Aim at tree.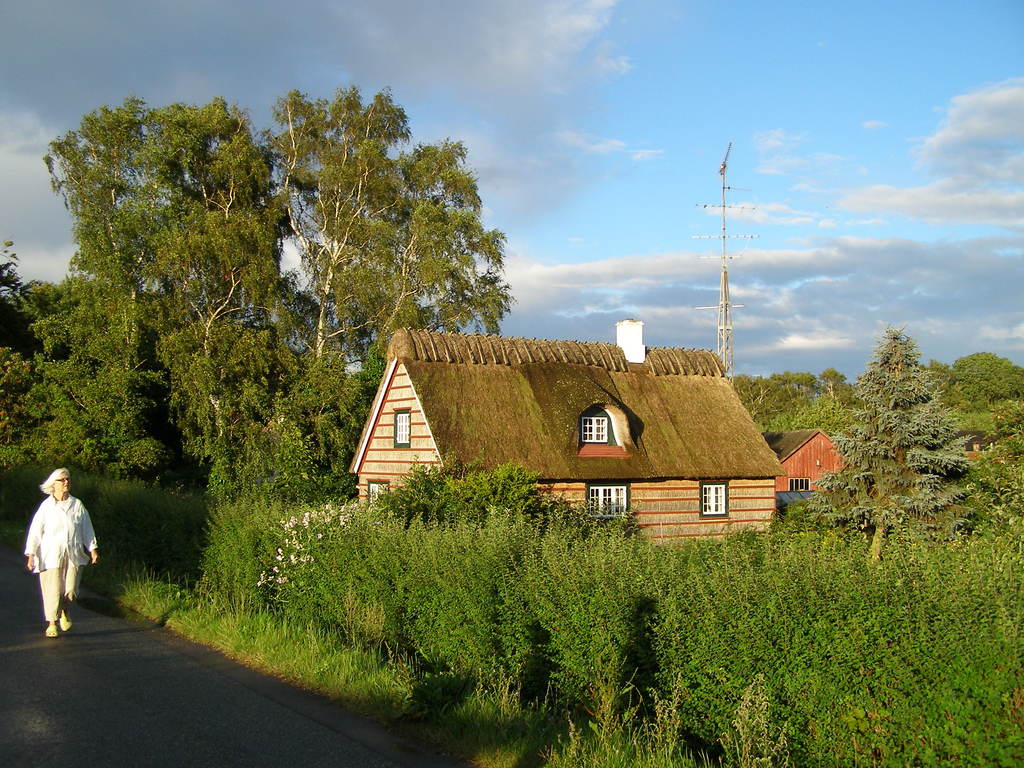
Aimed at x1=26 y1=291 x2=186 y2=480.
